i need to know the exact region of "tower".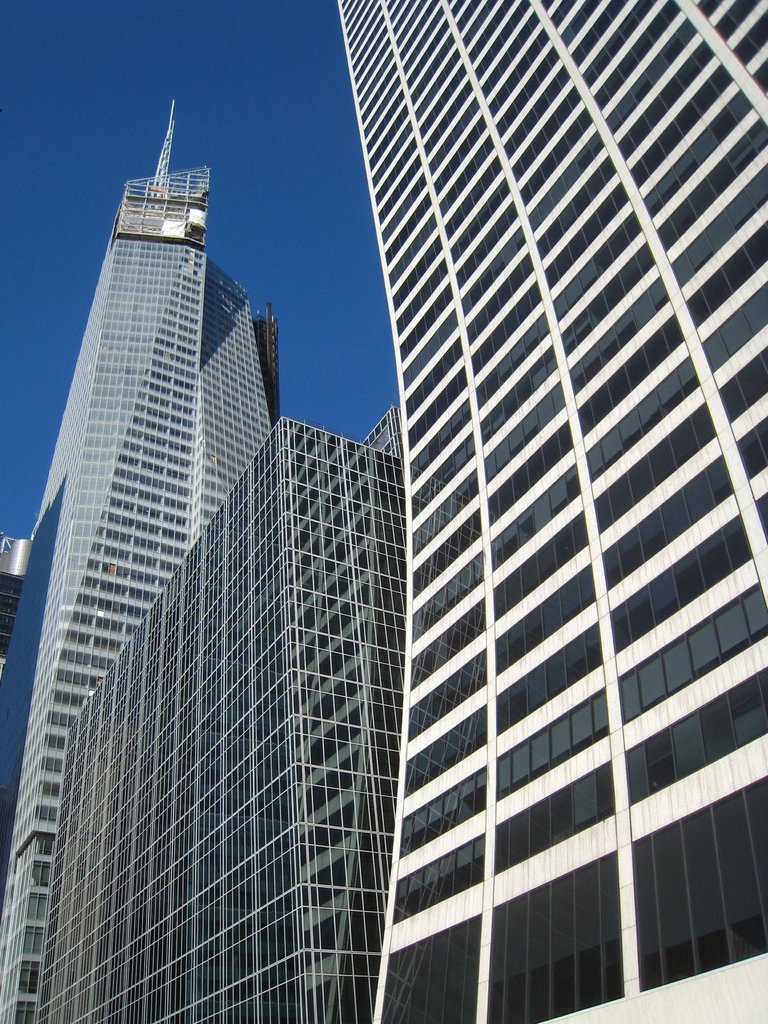
Region: {"x1": 37, "y1": 412, "x2": 406, "y2": 1023}.
